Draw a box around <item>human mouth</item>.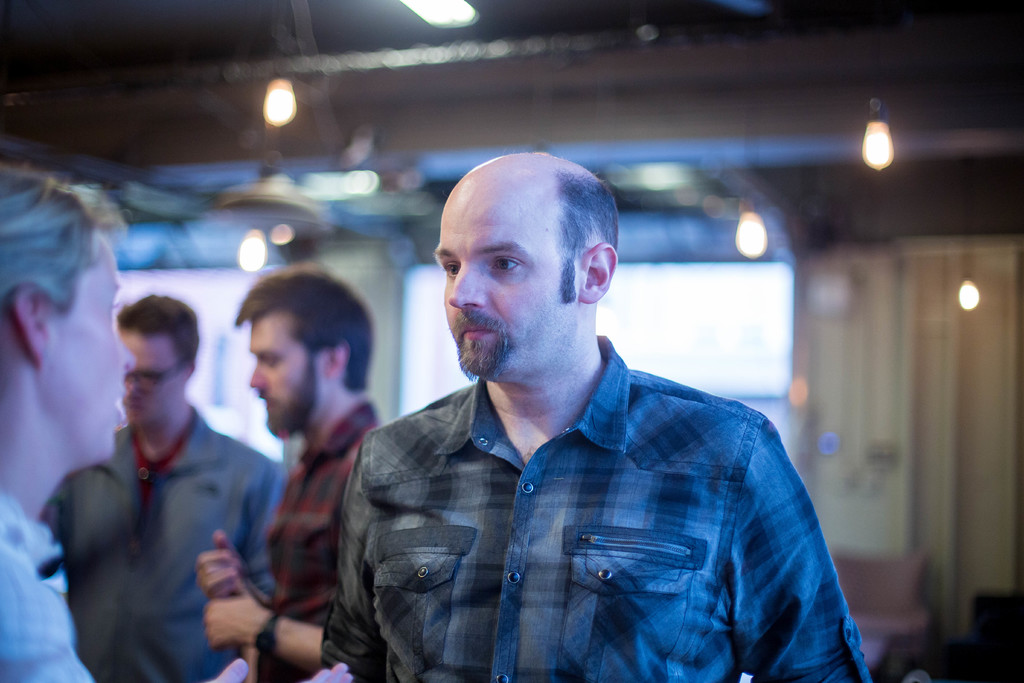
BBox(113, 388, 125, 426).
